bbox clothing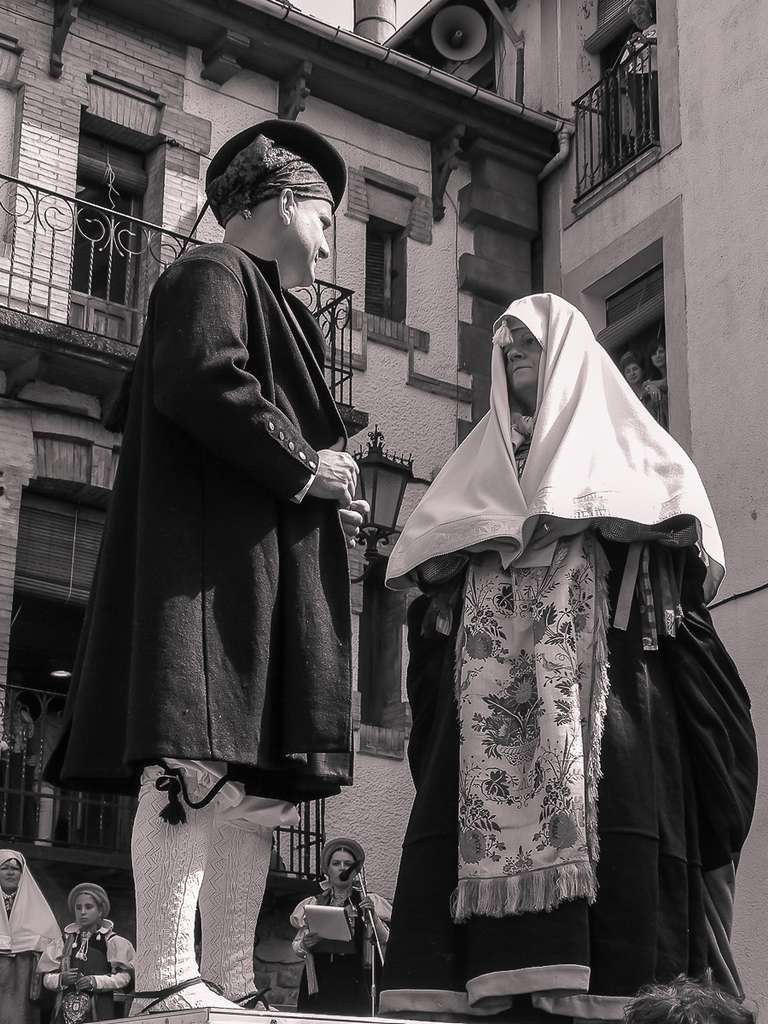
left=0, top=851, right=54, bottom=1023
